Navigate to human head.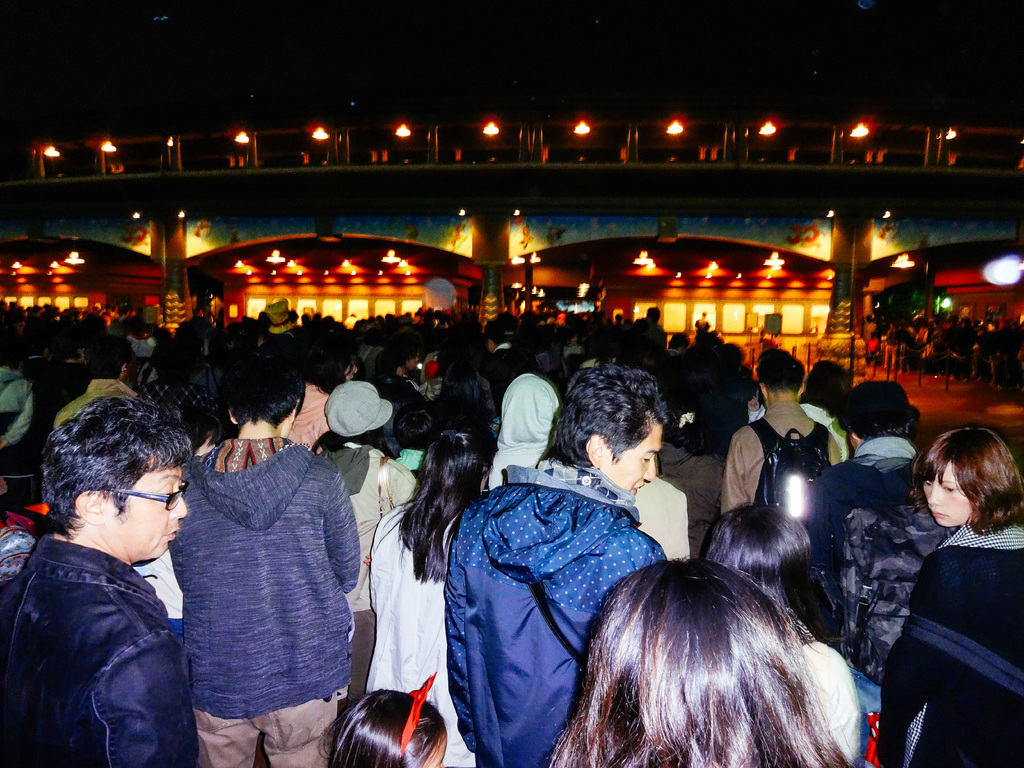
Navigation target: {"left": 318, "top": 689, "right": 449, "bottom": 767}.
